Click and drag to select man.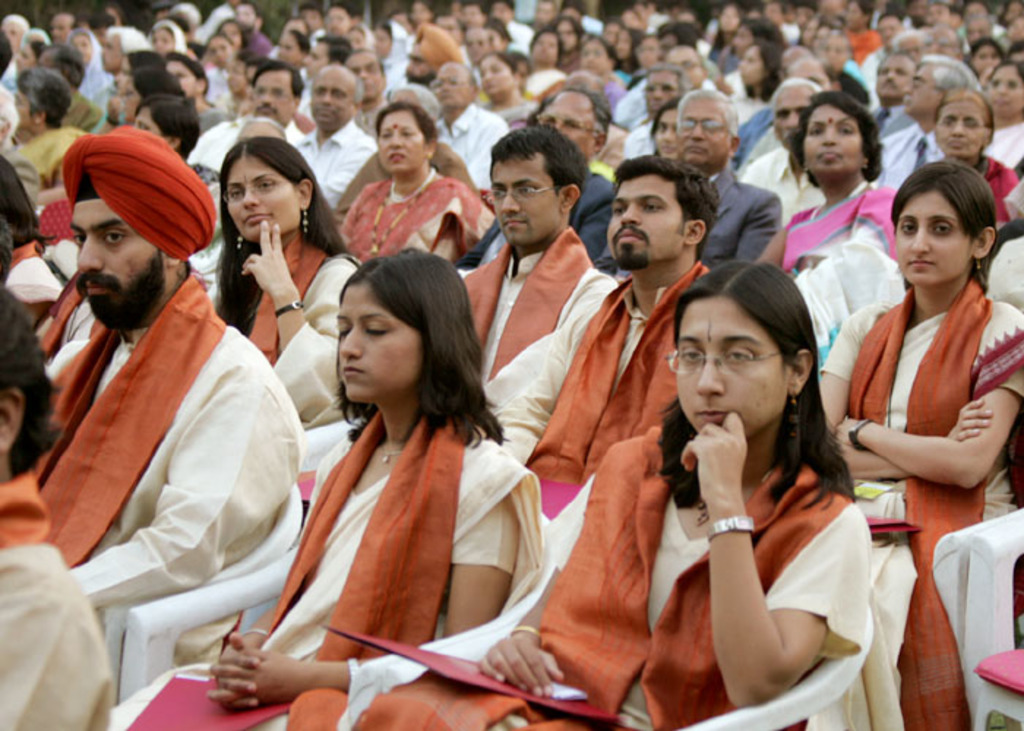
Selection: [193,60,303,183].
